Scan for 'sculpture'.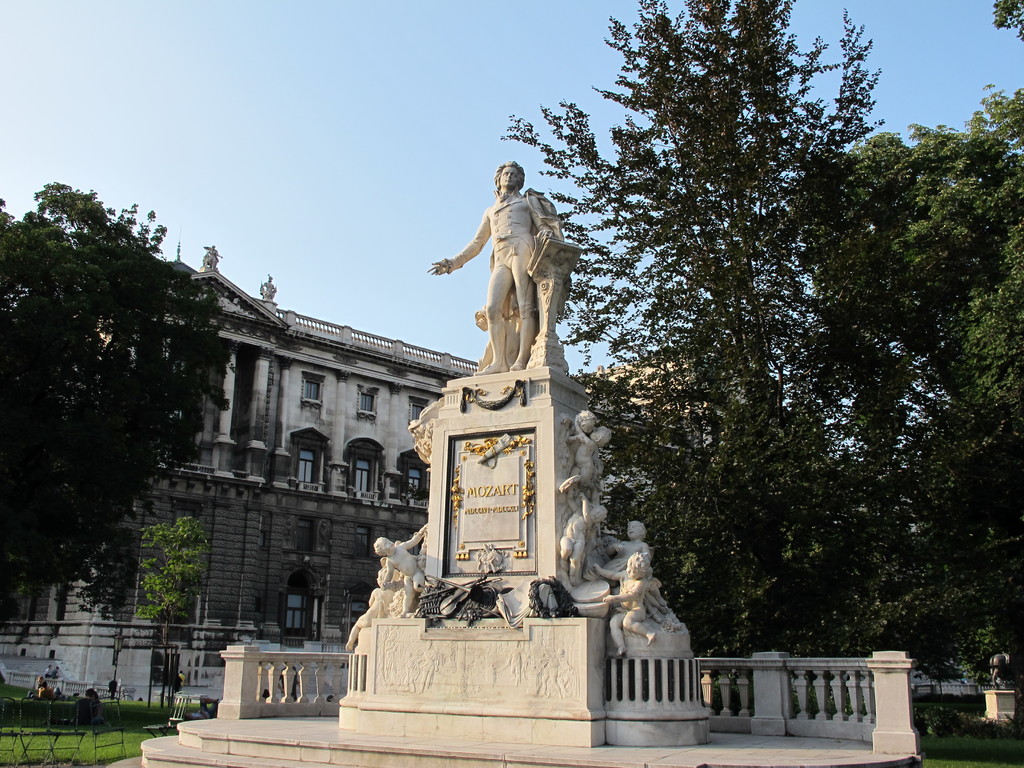
Scan result: 433 180 568 367.
